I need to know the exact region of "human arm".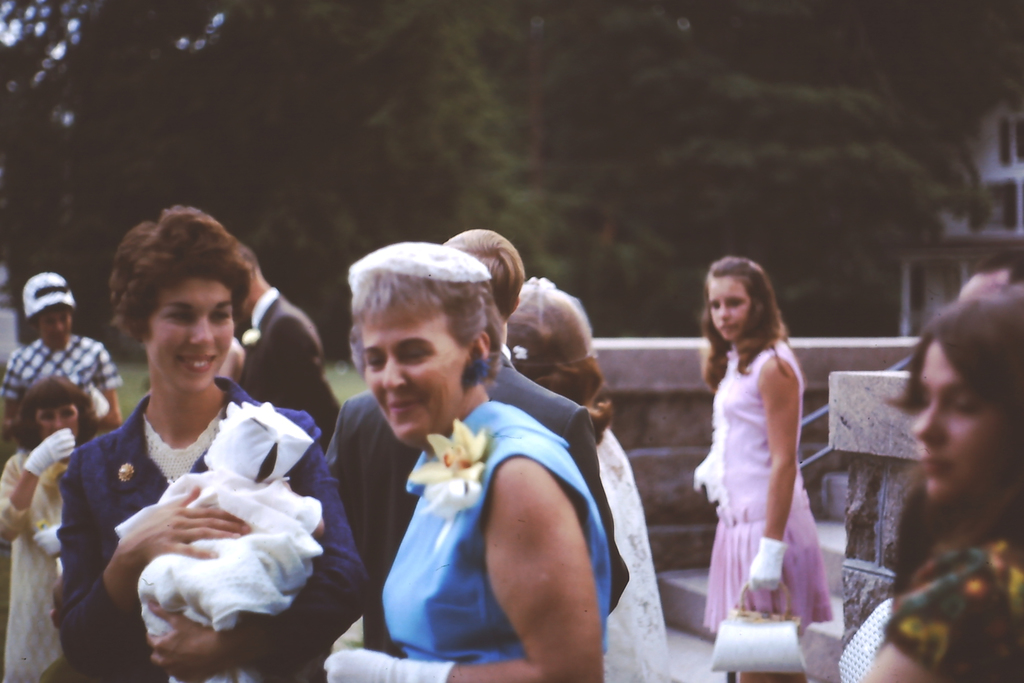
Region: bbox(144, 412, 374, 679).
